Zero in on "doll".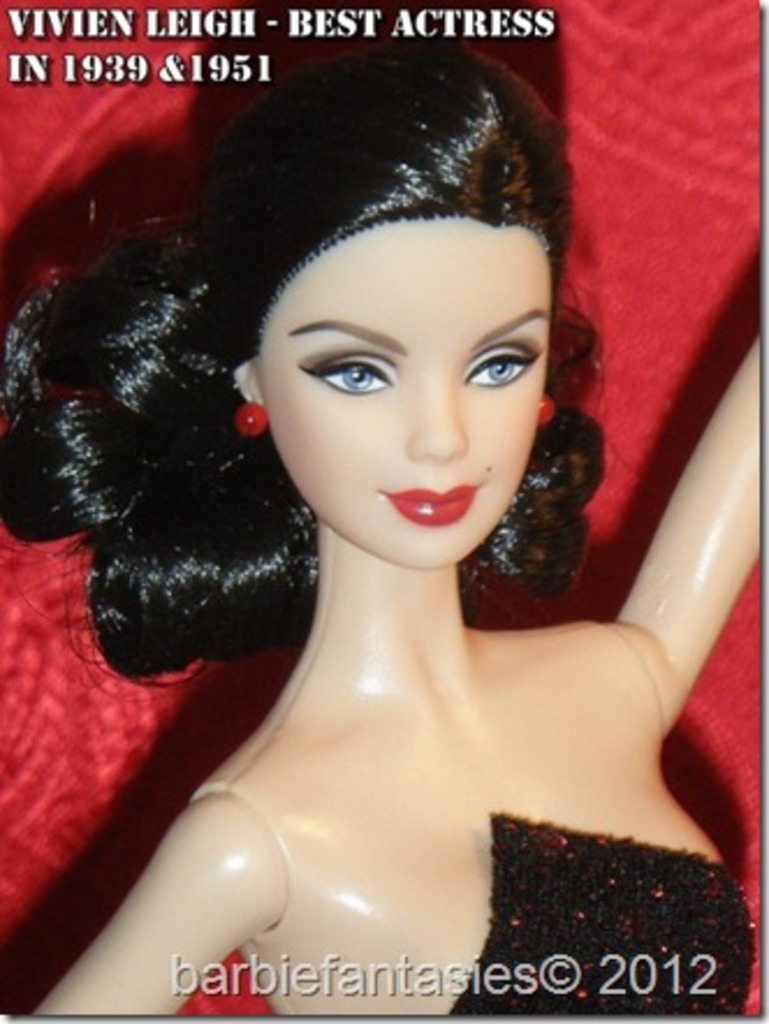
Zeroed in: bbox=[0, 9, 767, 1022].
